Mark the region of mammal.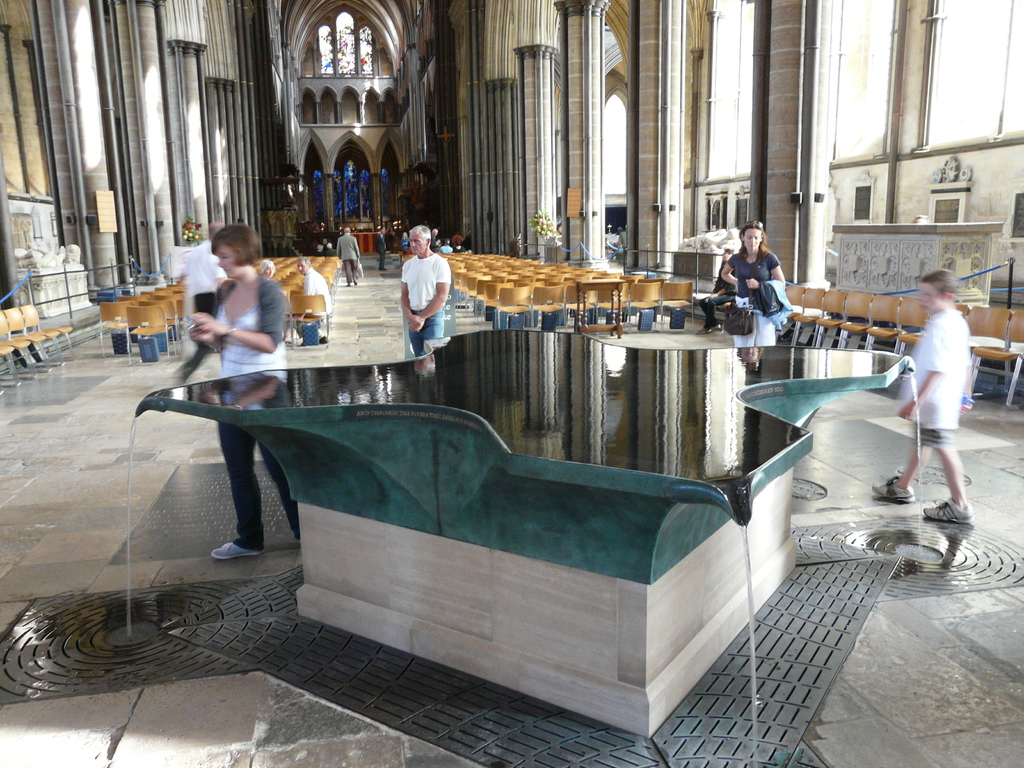
Region: region(336, 225, 360, 284).
